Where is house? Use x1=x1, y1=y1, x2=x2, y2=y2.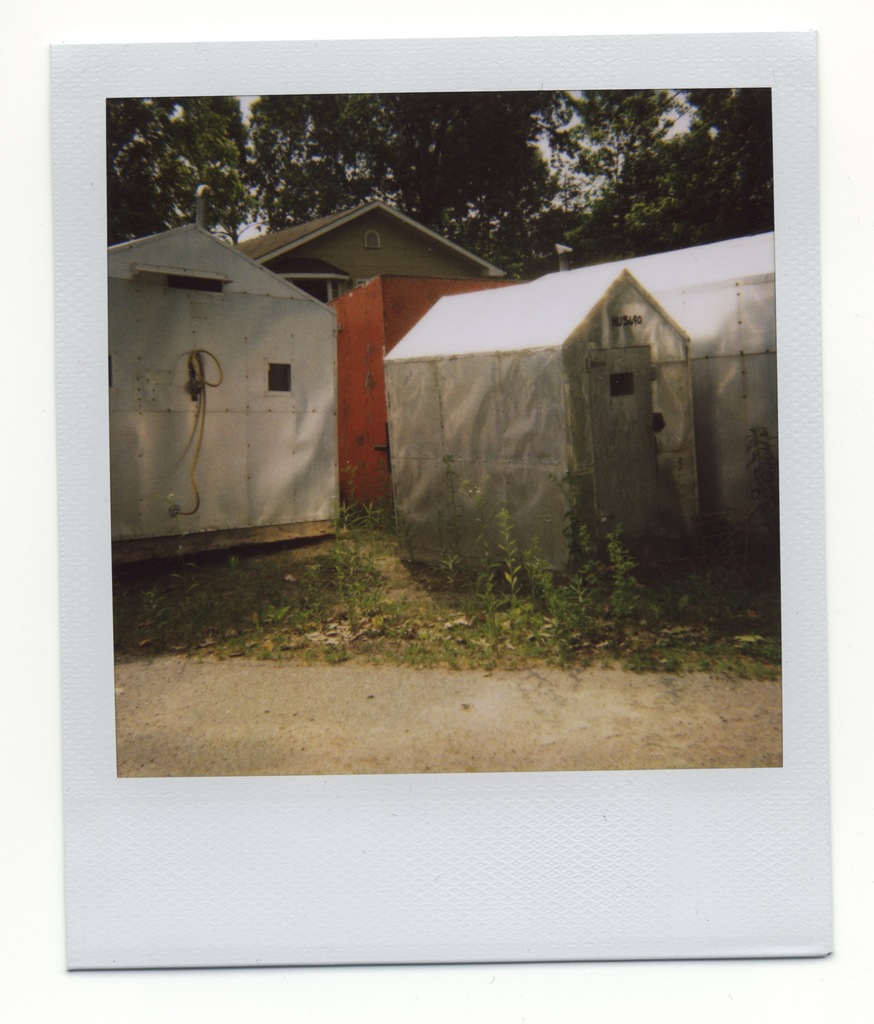
x1=95, y1=200, x2=347, y2=559.
